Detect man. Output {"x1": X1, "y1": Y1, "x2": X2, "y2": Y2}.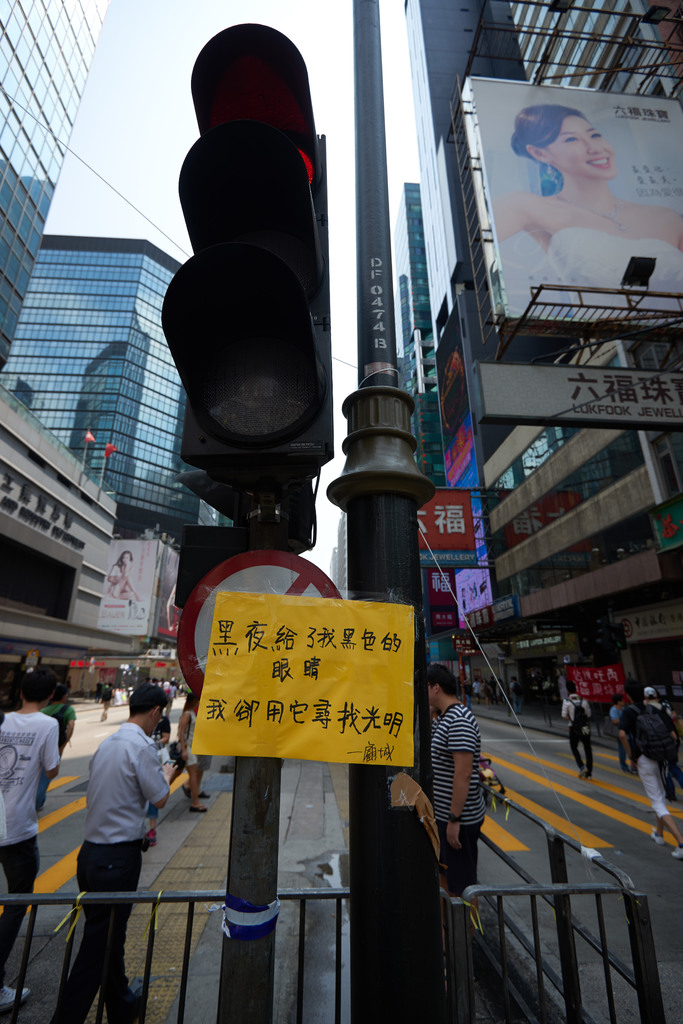
{"x1": 44, "y1": 683, "x2": 75, "y2": 749}.
